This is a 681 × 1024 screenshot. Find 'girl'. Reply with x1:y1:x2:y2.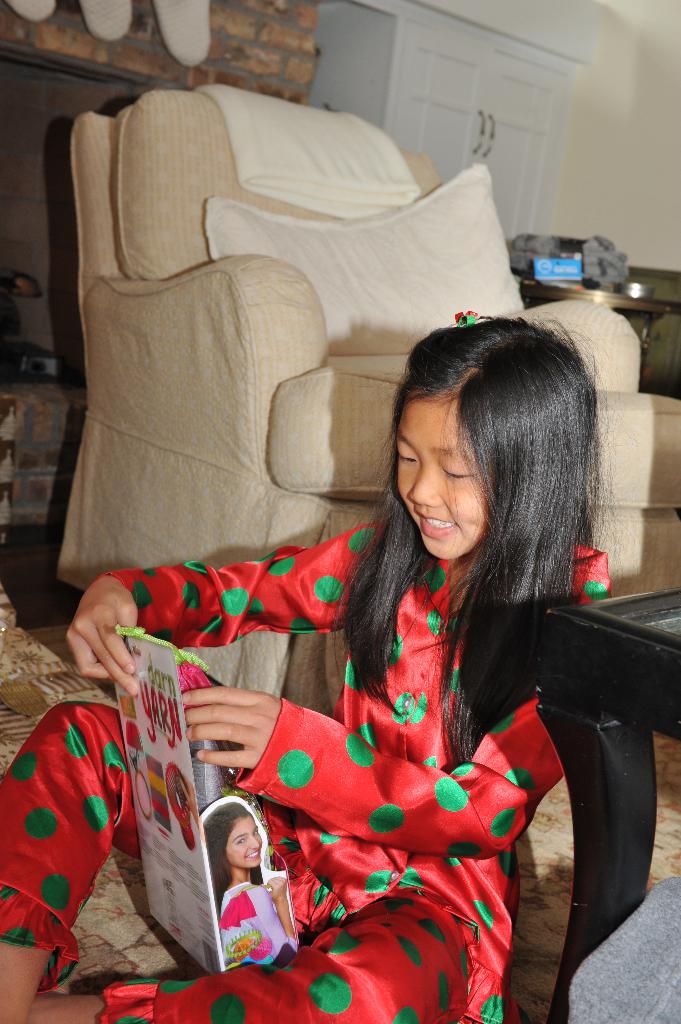
191:793:298:980.
